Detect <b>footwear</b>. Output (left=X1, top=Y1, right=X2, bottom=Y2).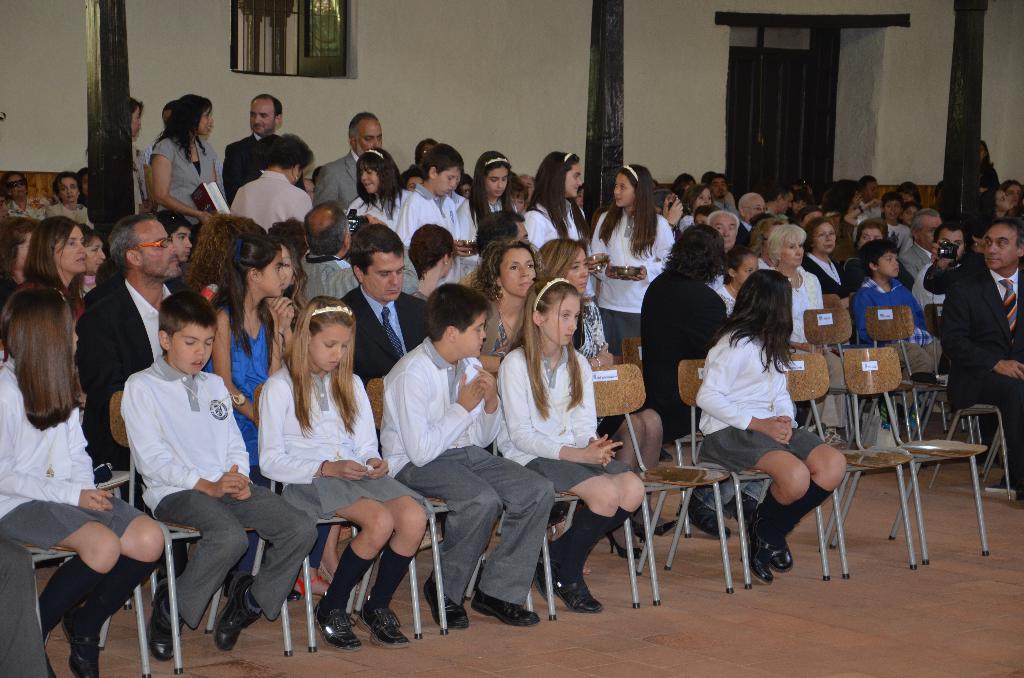
(left=423, top=565, right=468, bottom=626).
